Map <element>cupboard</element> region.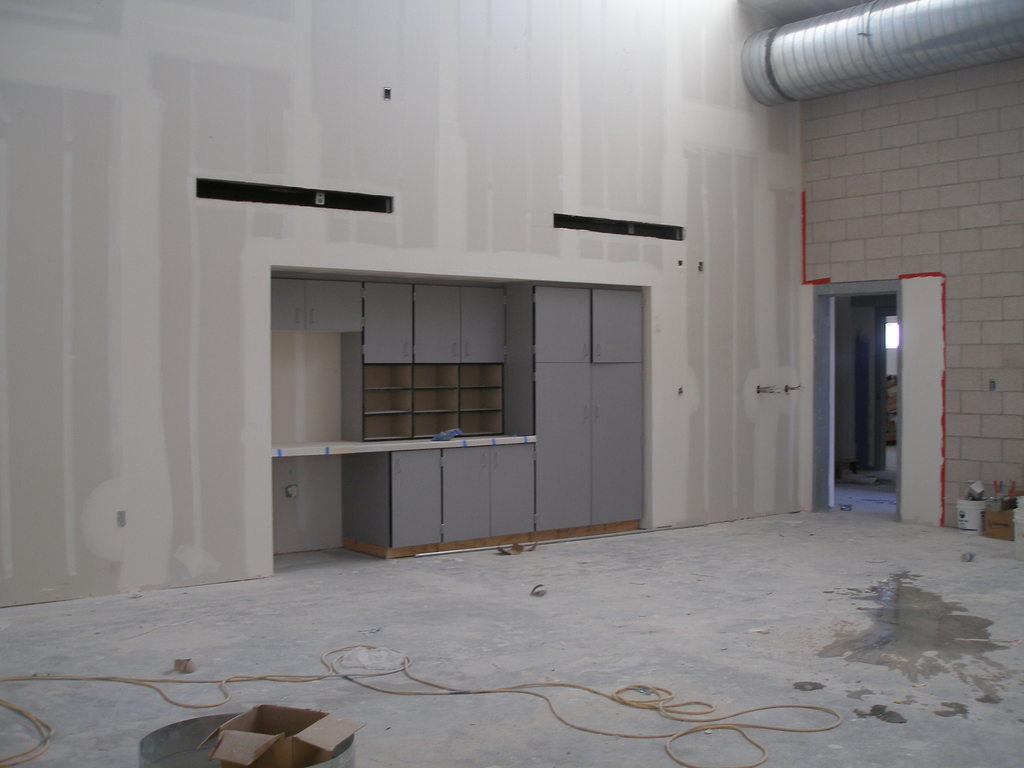
Mapped to {"x1": 262, "y1": 275, "x2": 646, "y2": 564}.
